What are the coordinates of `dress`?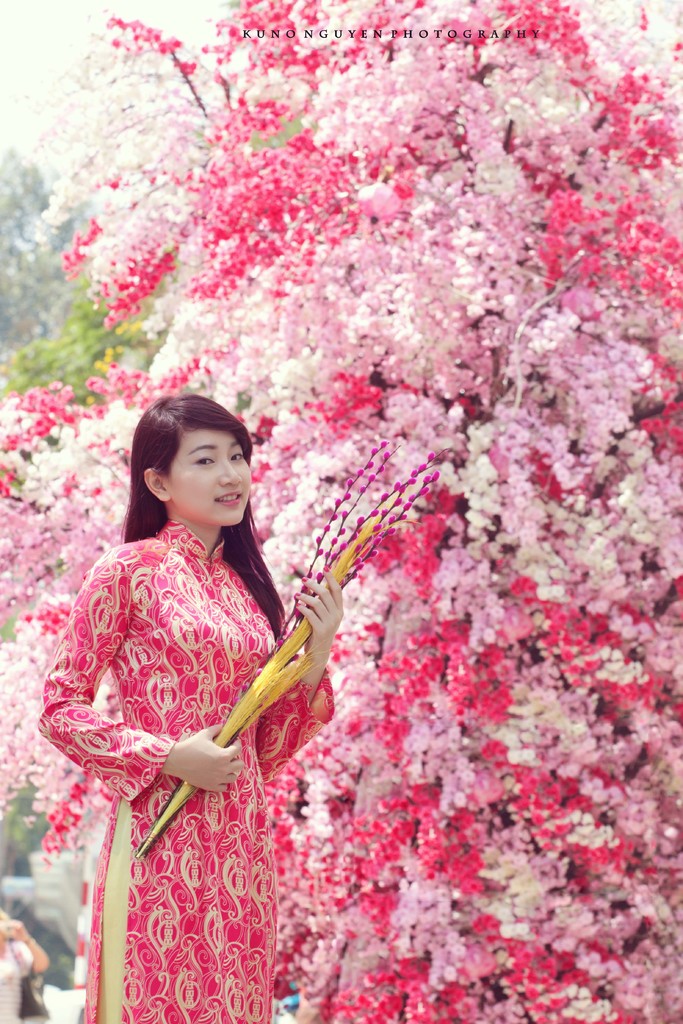
rect(40, 515, 331, 1018).
